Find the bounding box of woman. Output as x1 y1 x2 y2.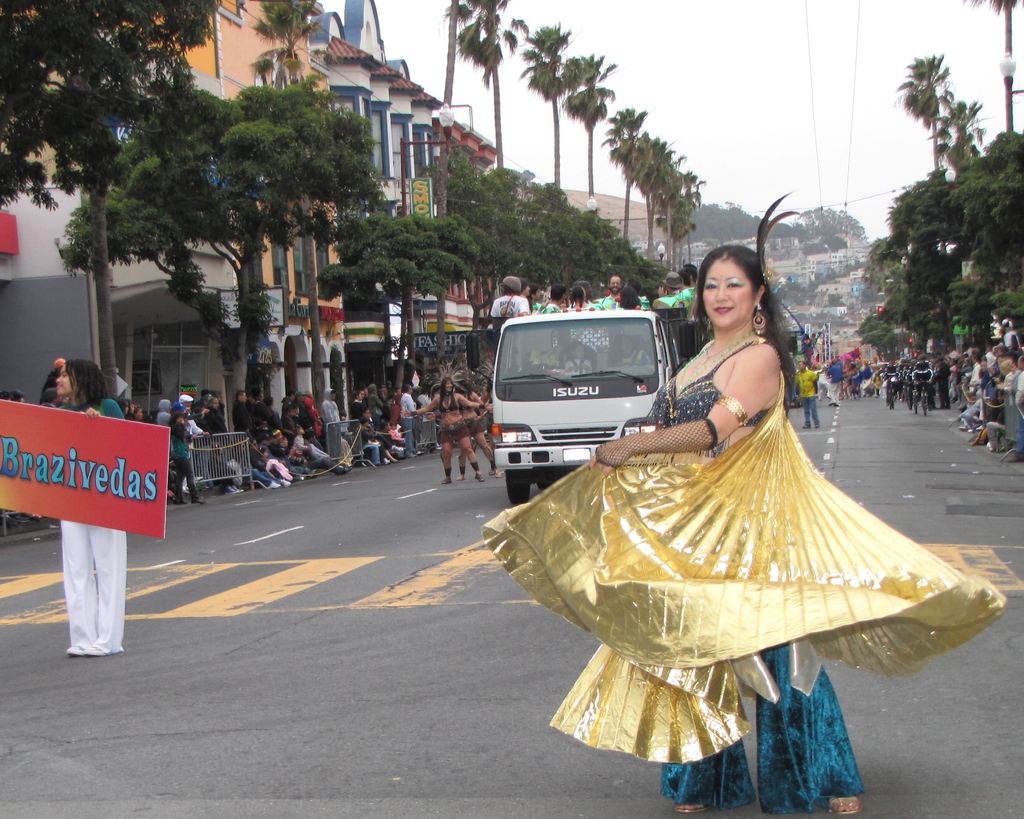
170 415 207 509.
